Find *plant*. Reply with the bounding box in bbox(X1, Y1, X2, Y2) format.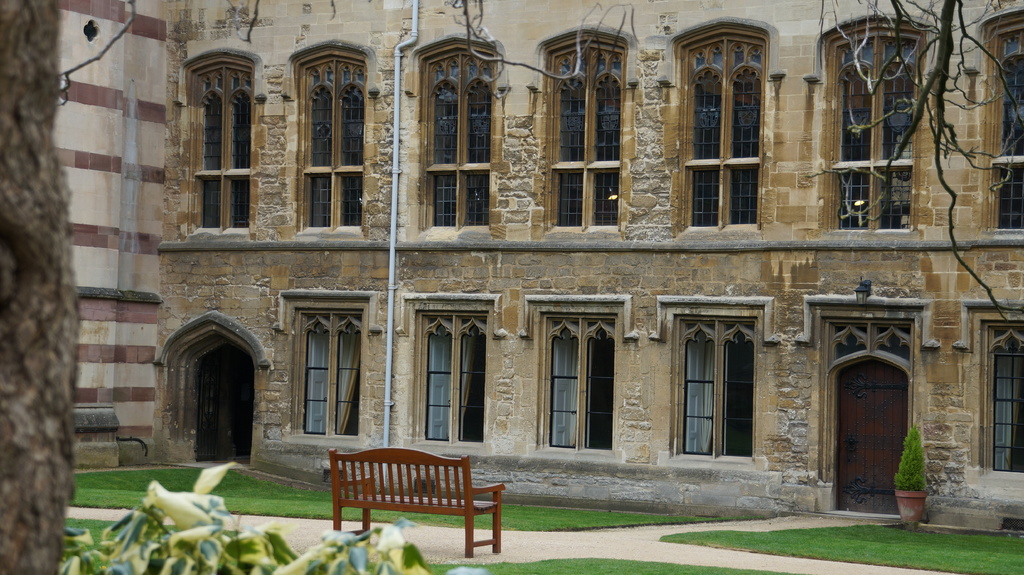
bbox(891, 417, 927, 495).
